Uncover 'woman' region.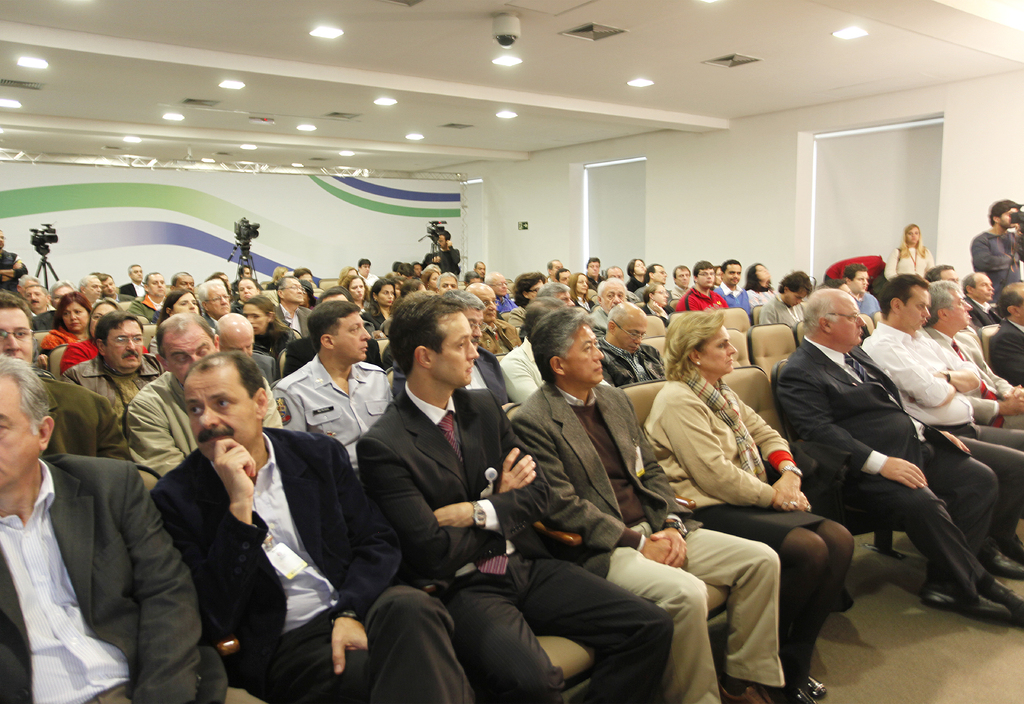
Uncovered: 362,278,399,325.
